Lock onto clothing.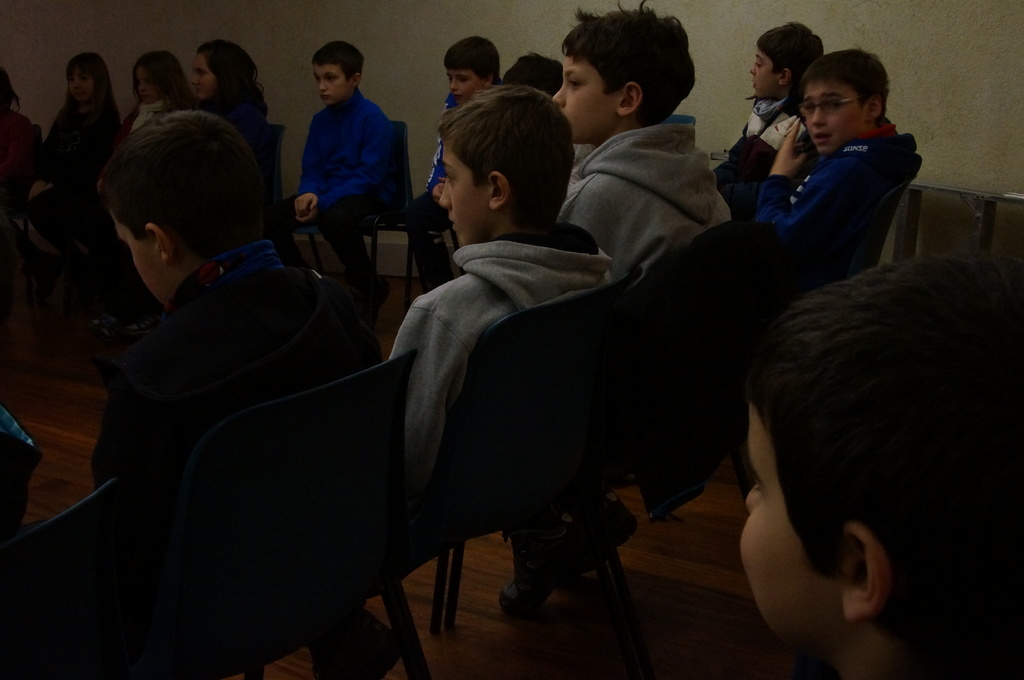
Locked: [559,113,733,282].
